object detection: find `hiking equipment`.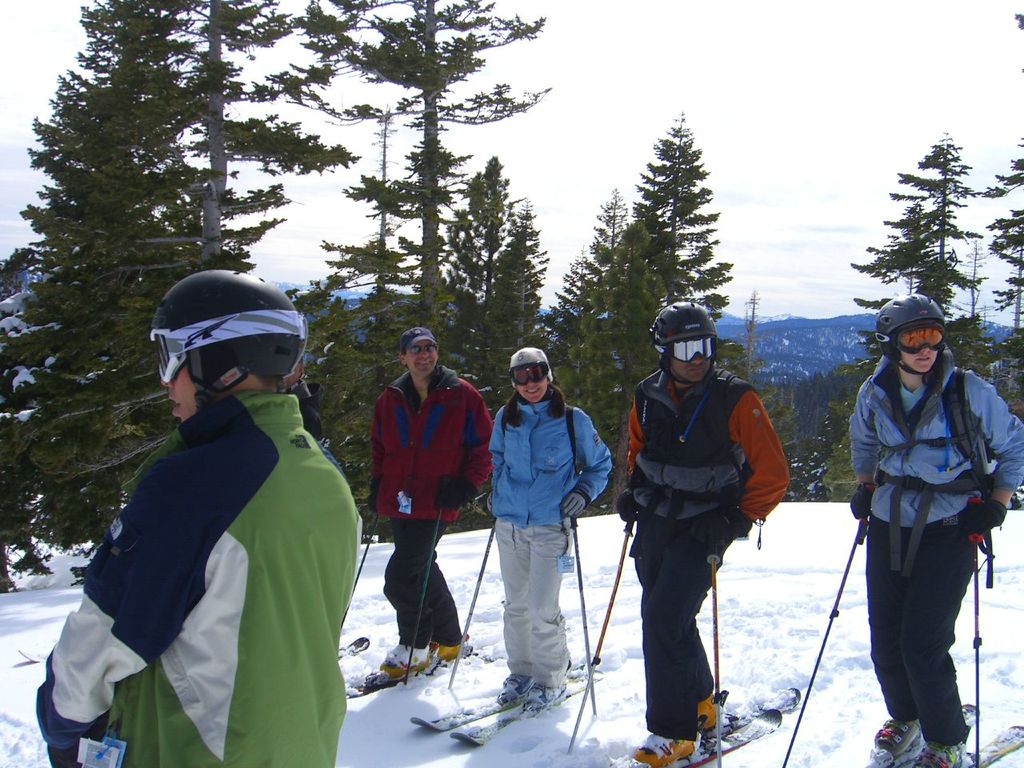
left=968, top=494, right=986, bottom=767.
